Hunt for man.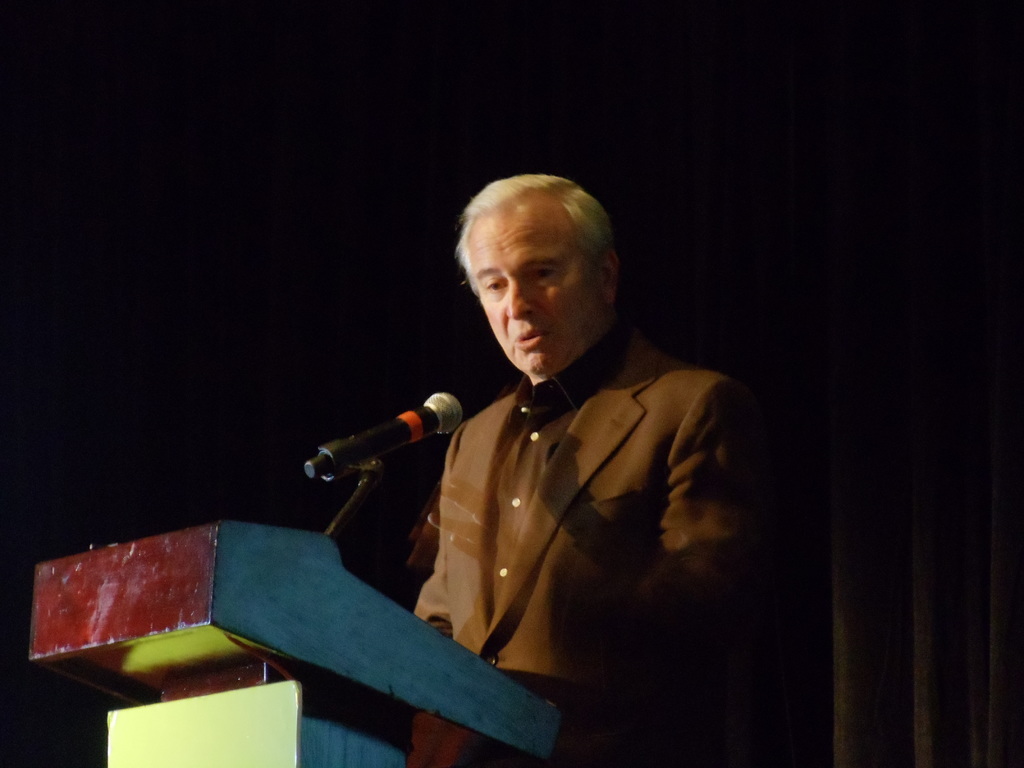
Hunted down at <bbox>397, 197, 803, 745</bbox>.
